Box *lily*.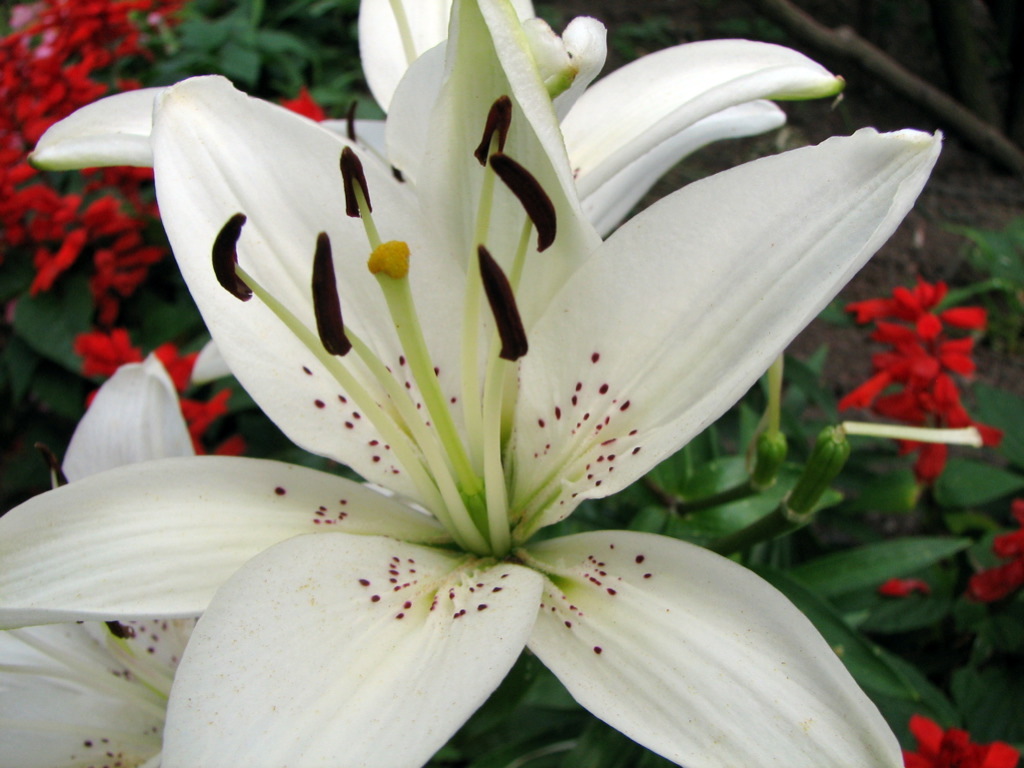
<box>0,345,200,767</box>.
